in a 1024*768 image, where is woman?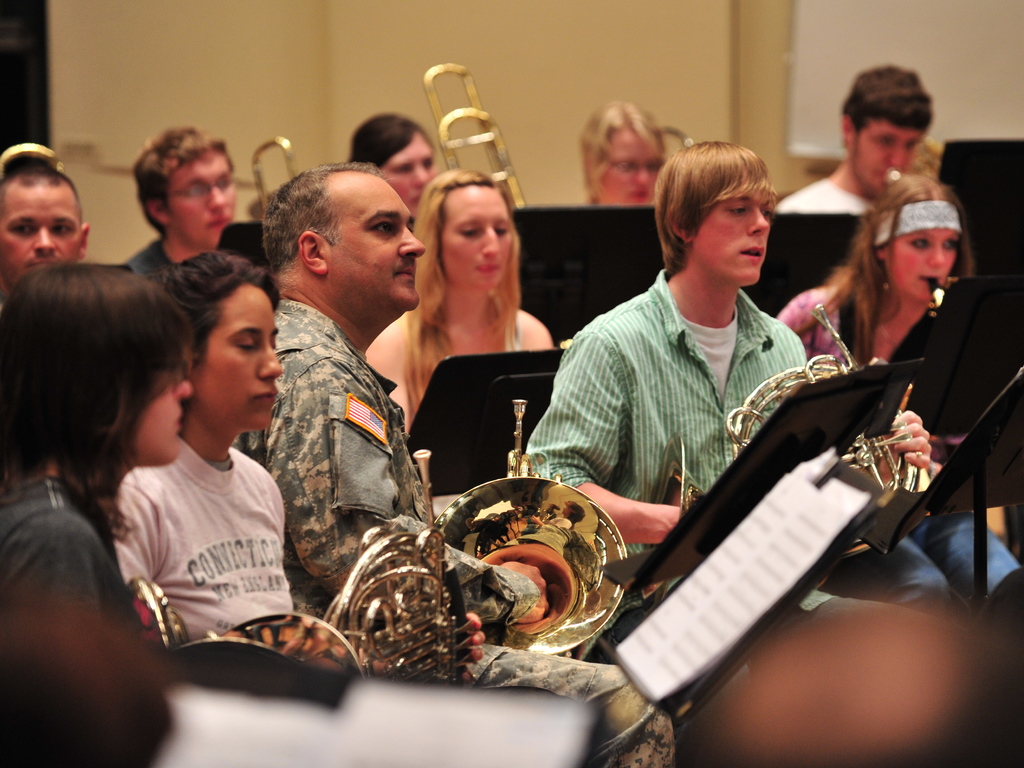
select_region(0, 257, 486, 764).
